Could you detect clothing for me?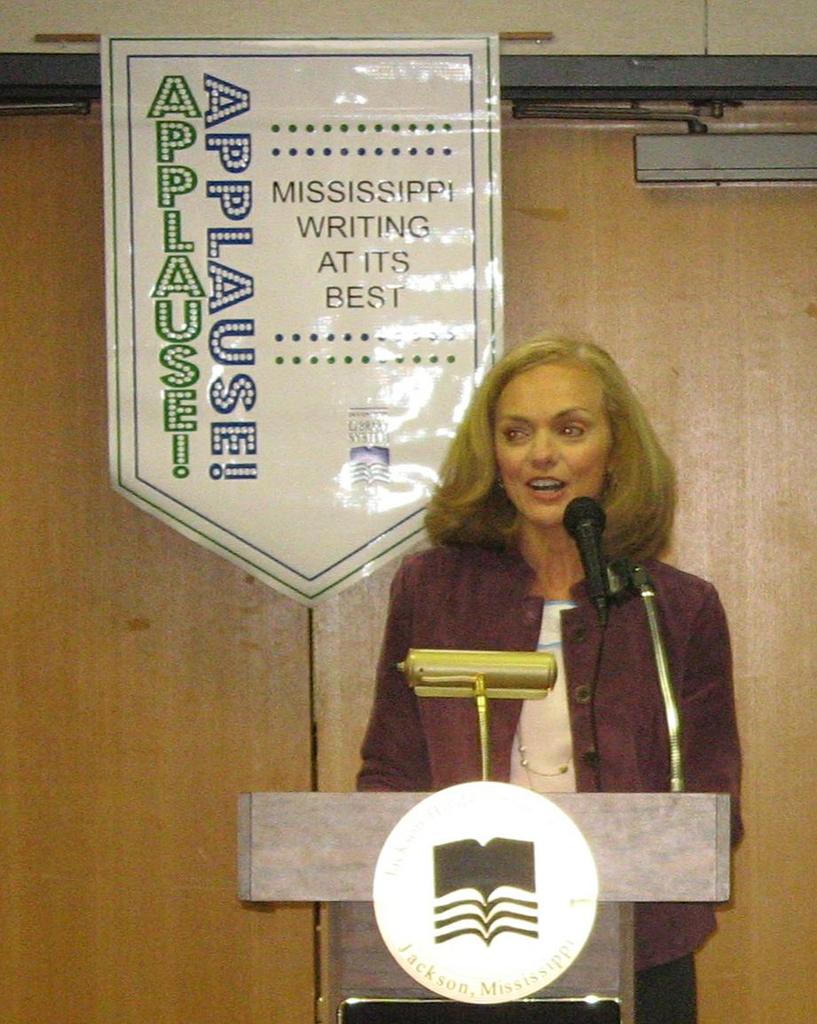
Detection result: <box>348,509,739,963</box>.
